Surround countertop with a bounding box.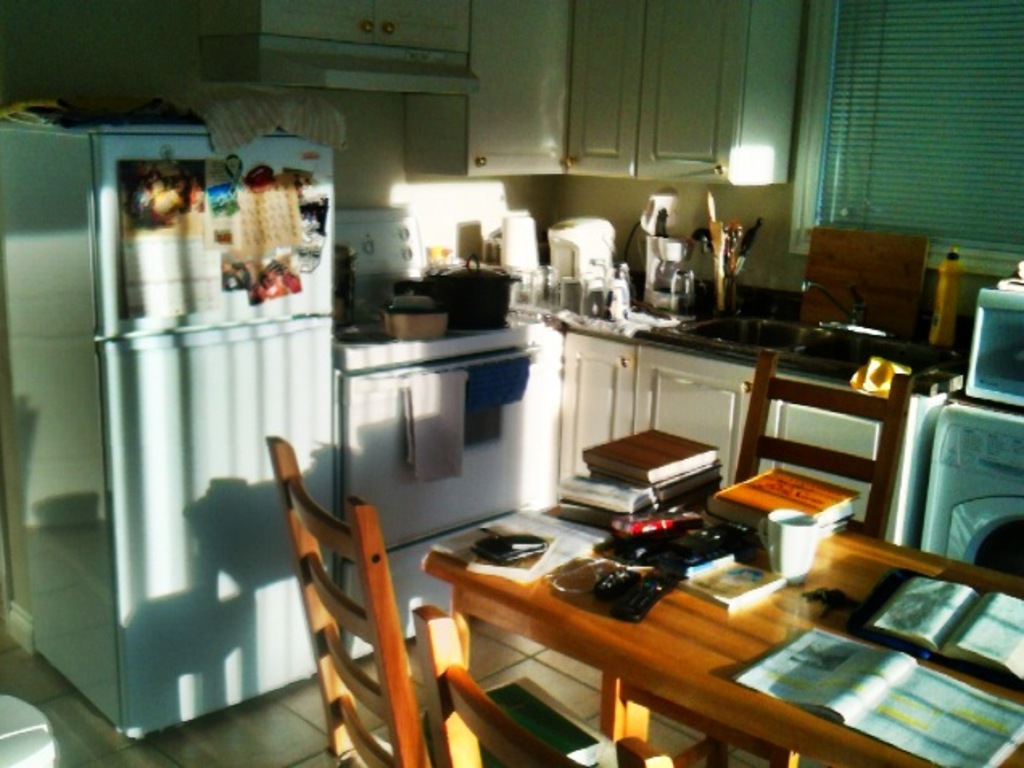
crop(530, 283, 939, 507).
